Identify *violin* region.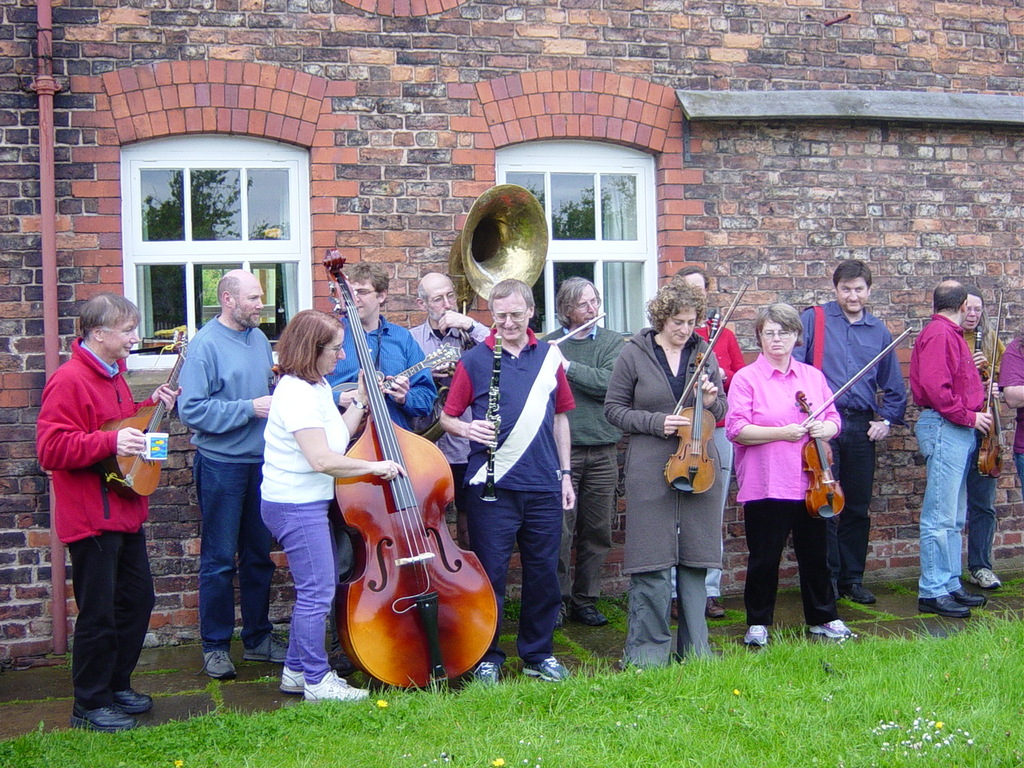
Region: {"left": 974, "top": 290, "right": 1014, "bottom": 486}.
